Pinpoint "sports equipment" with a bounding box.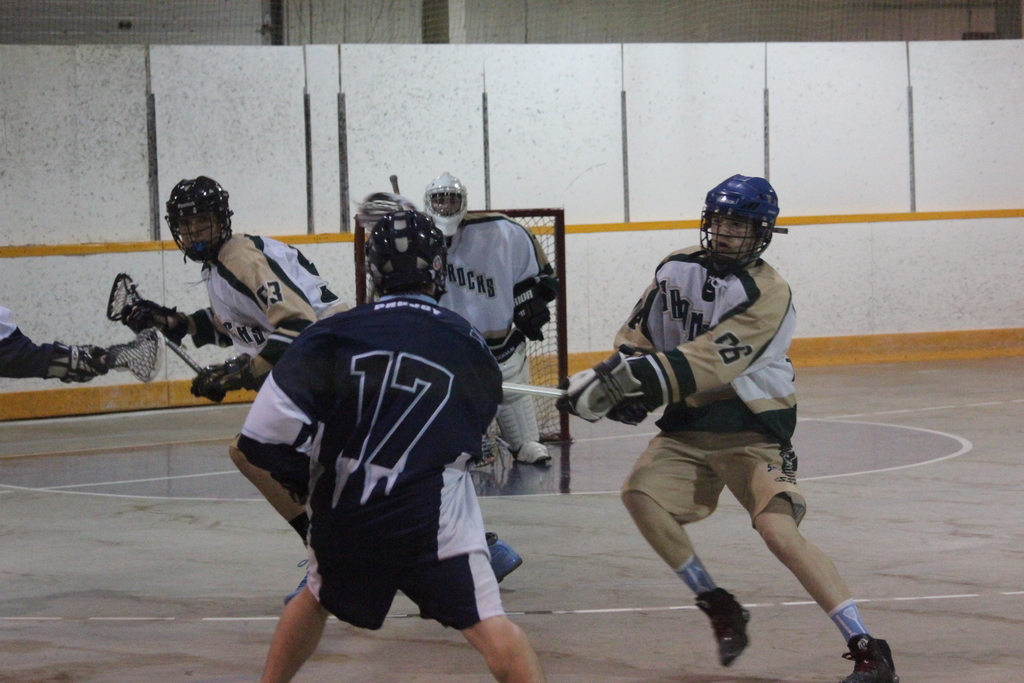
box(700, 172, 791, 274).
